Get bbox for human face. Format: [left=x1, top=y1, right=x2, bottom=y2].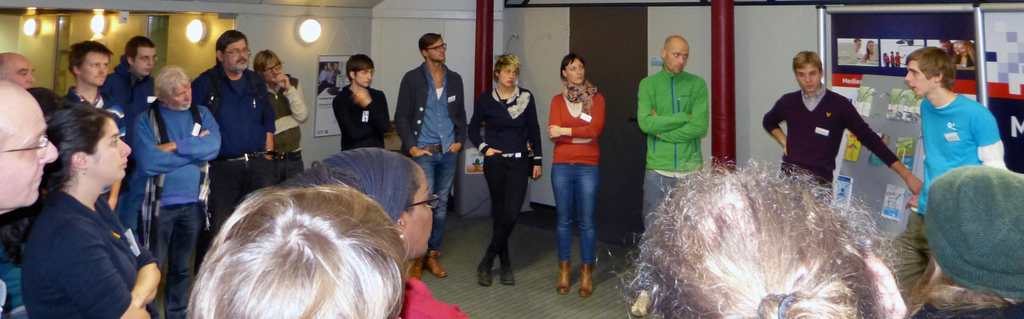
[left=666, top=43, right=691, bottom=75].
